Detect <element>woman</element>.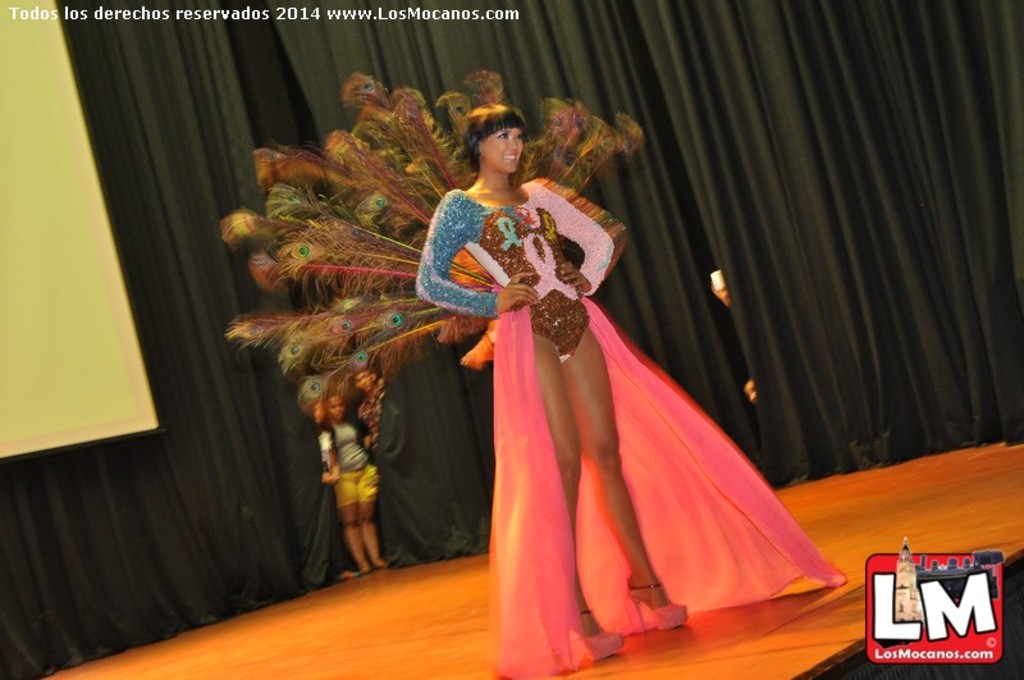
Detected at (416, 97, 692, 675).
